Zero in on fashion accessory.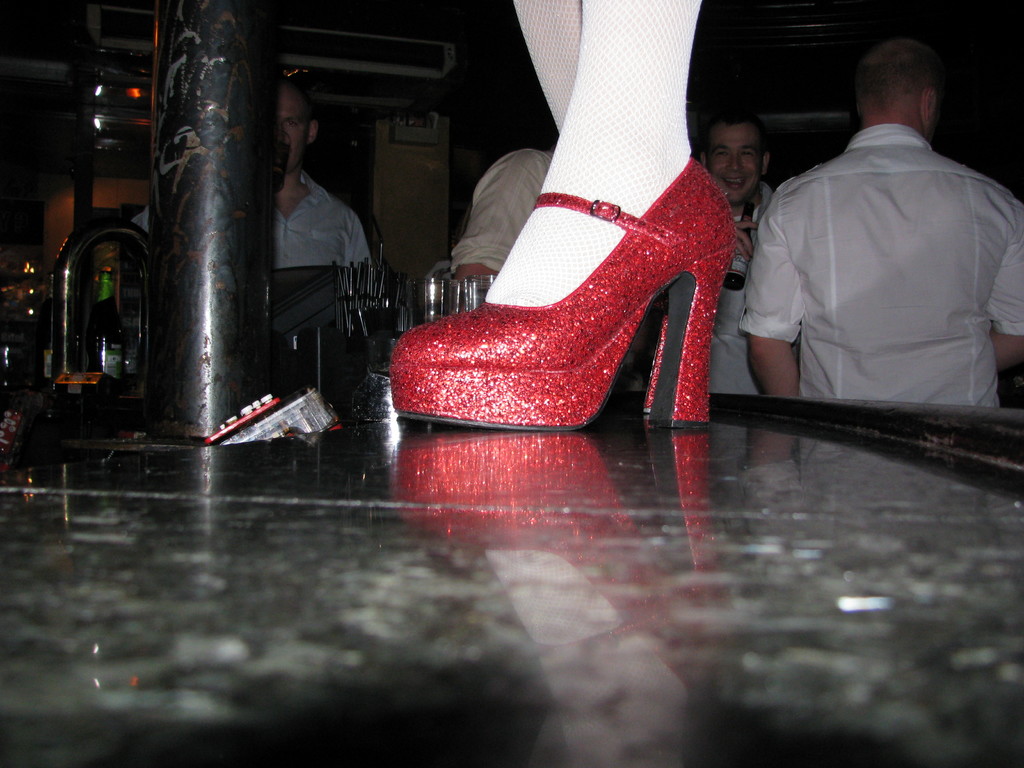
Zeroed in: x1=388 y1=156 x2=739 y2=429.
